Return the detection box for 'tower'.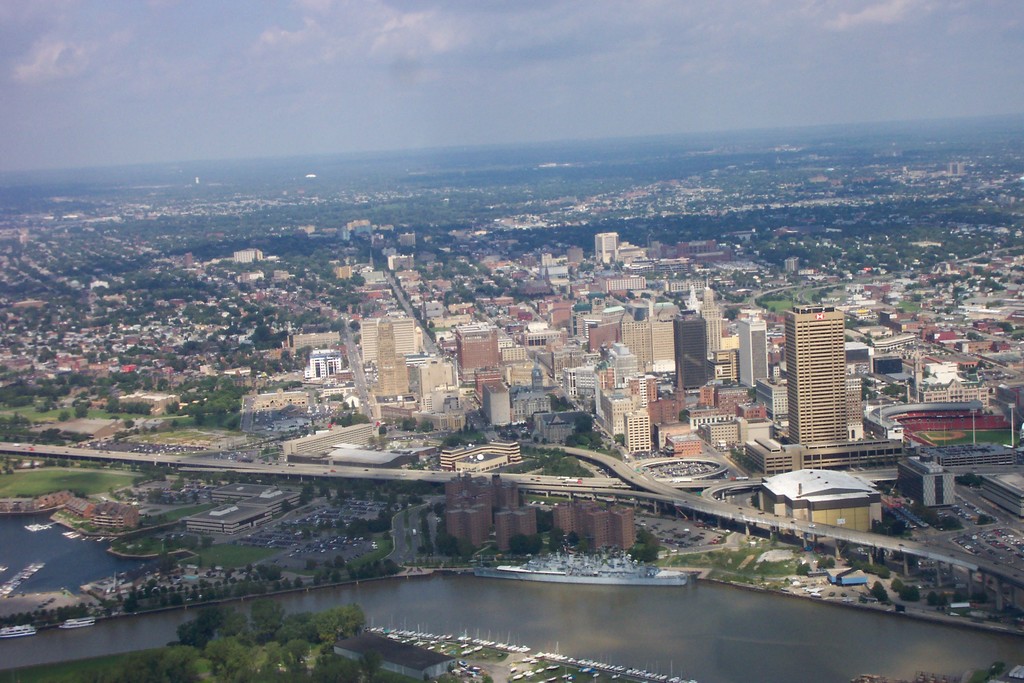
select_region(733, 310, 771, 390).
